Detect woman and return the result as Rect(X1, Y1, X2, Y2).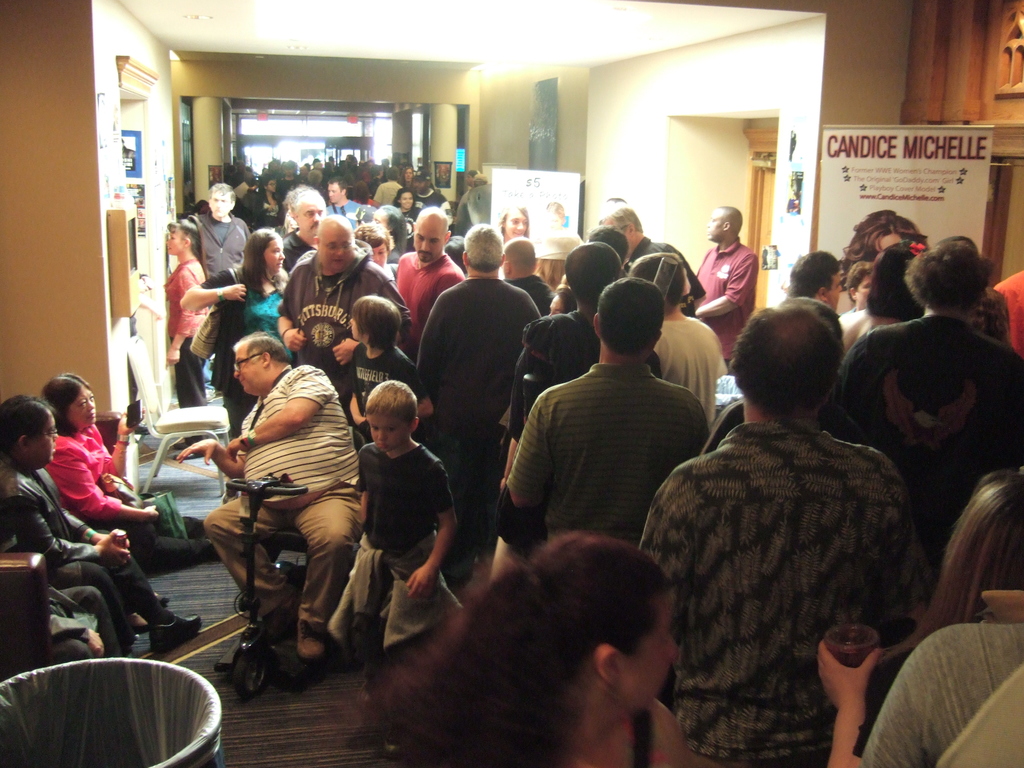
Rect(390, 184, 422, 240).
